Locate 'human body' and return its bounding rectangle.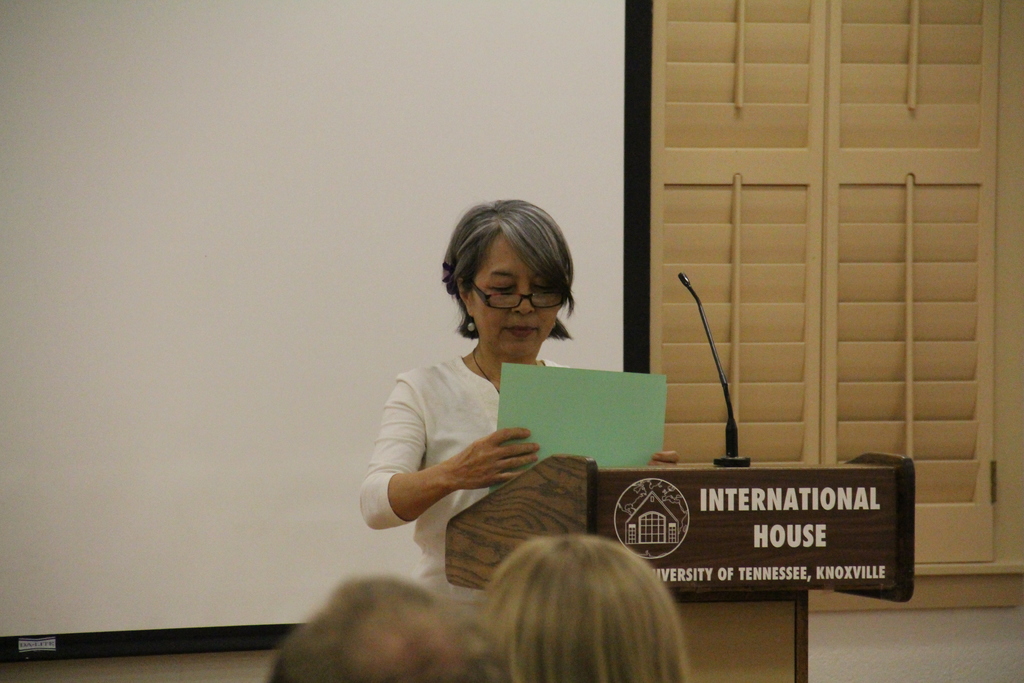
box=[343, 207, 658, 647].
